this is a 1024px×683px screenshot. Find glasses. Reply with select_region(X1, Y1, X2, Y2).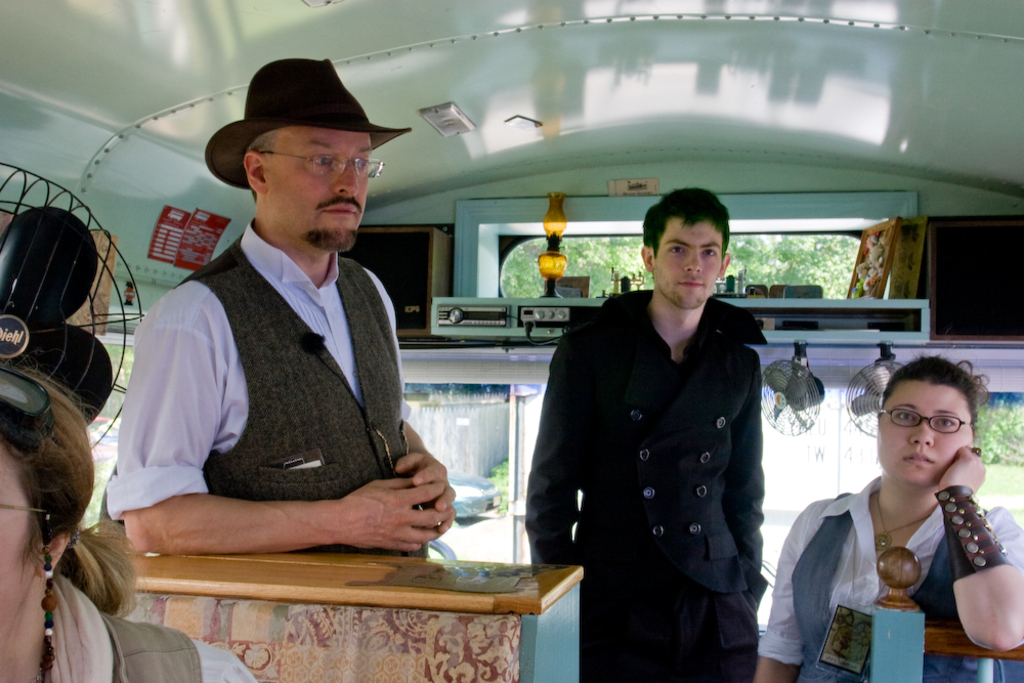
select_region(232, 140, 378, 185).
